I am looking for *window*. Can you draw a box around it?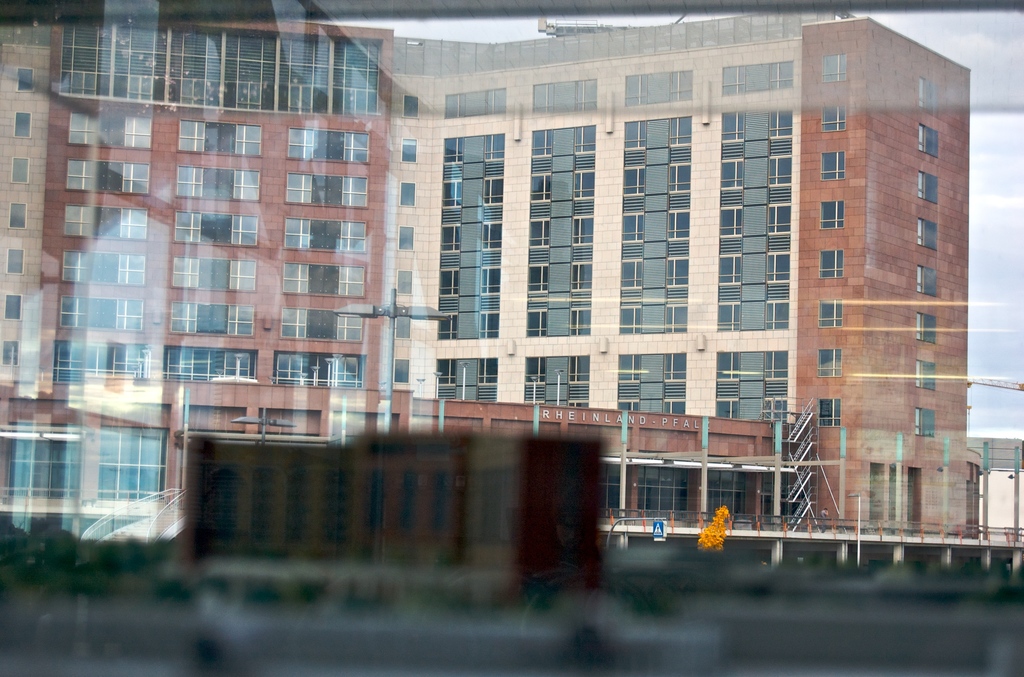
Sure, the bounding box is <box>397,359,412,383</box>.
